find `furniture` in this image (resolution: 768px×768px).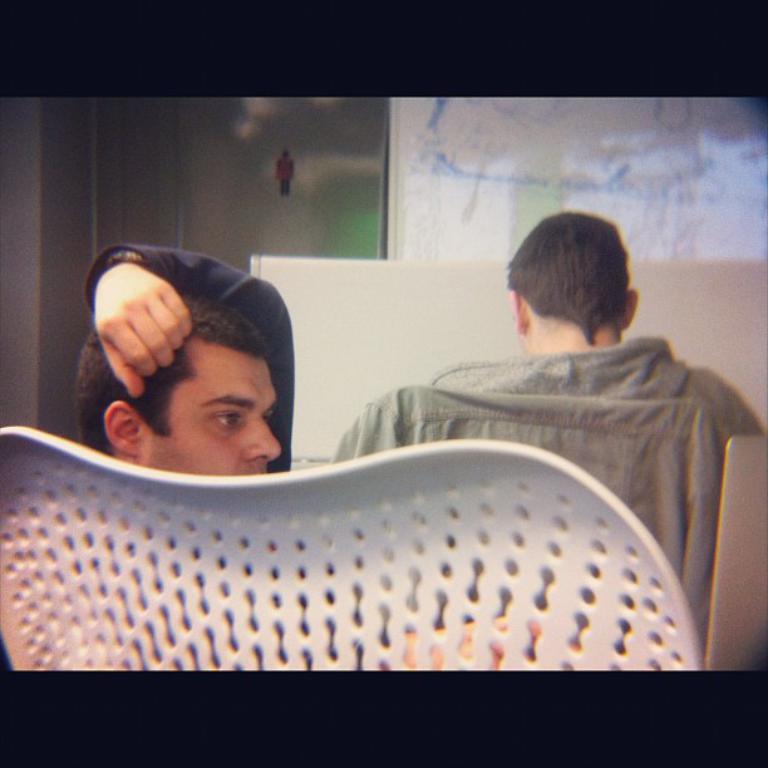
0:424:710:673.
